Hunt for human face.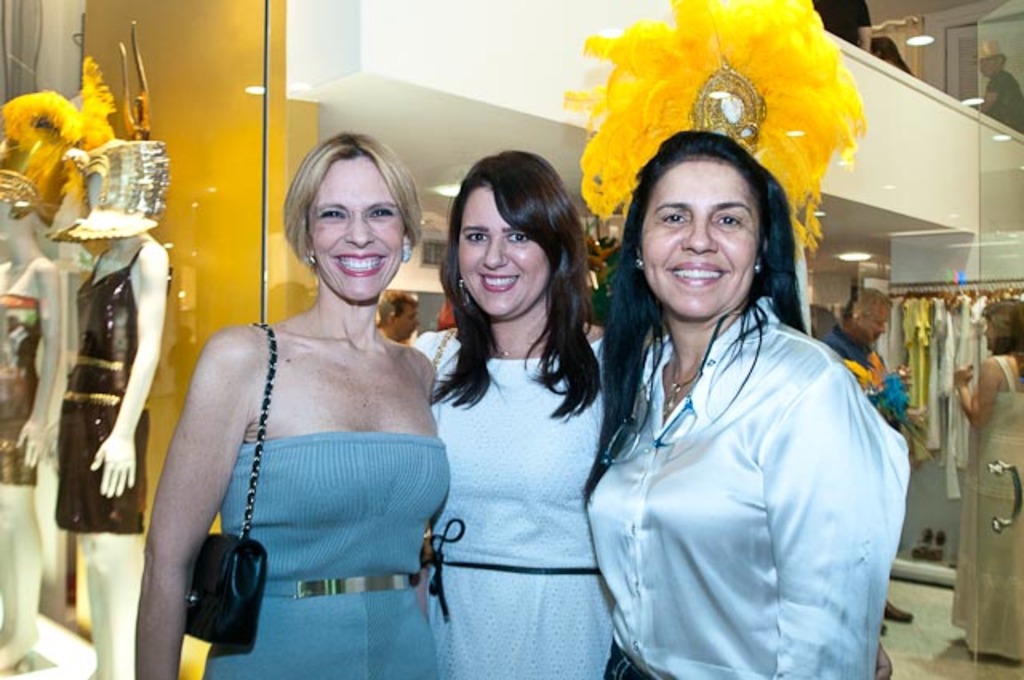
Hunted down at 981,318,994,352.
